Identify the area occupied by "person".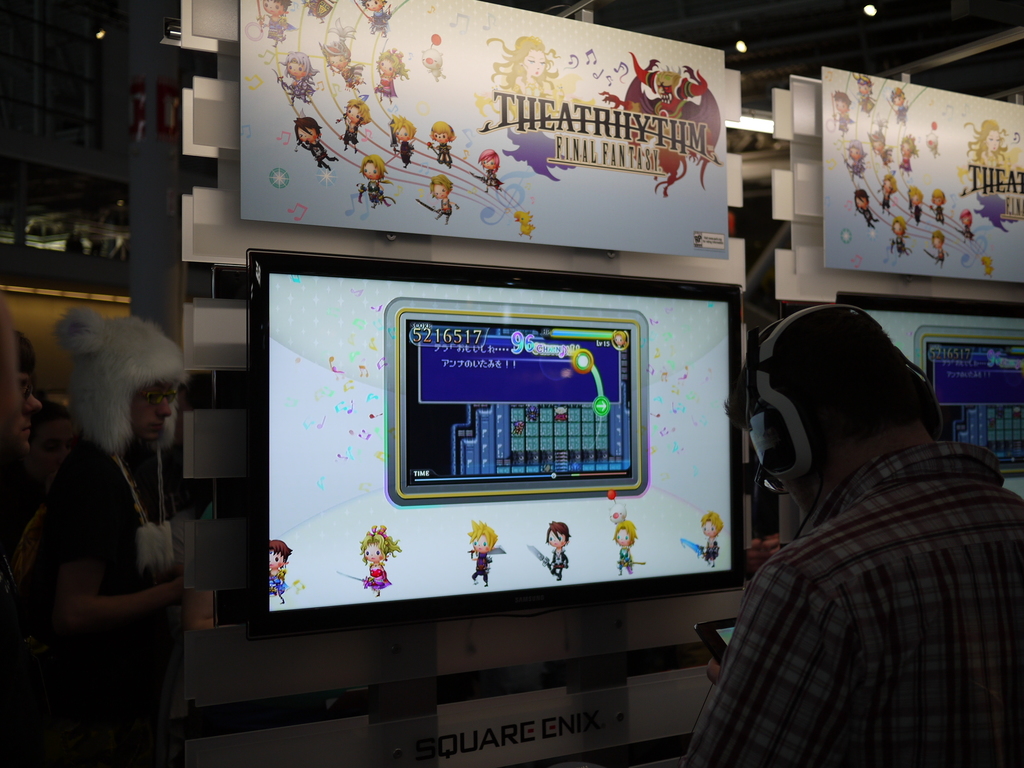
Area: [x1=364, y1=1, x2=391, y2=31].
